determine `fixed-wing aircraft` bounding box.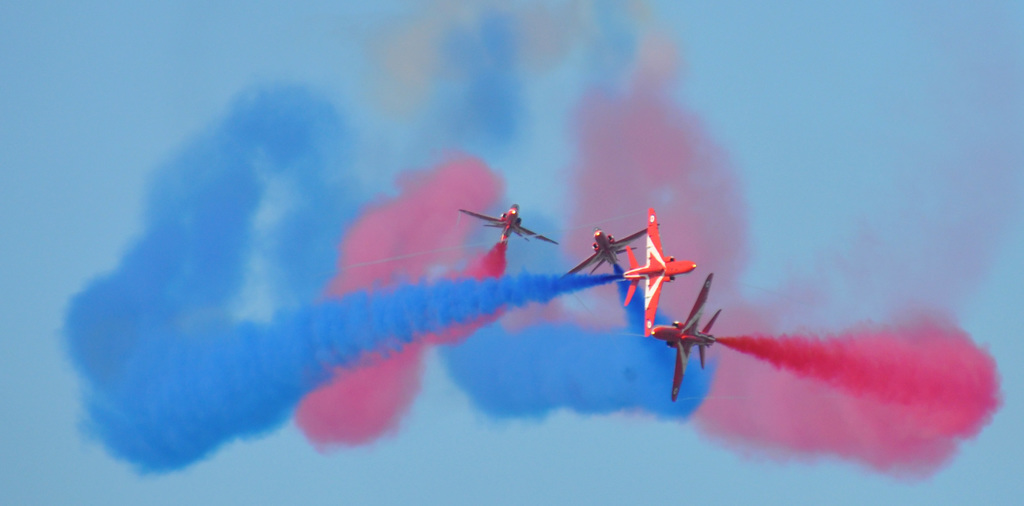
Determined: (x1=457, y1=200, x2=562, y2=247).
